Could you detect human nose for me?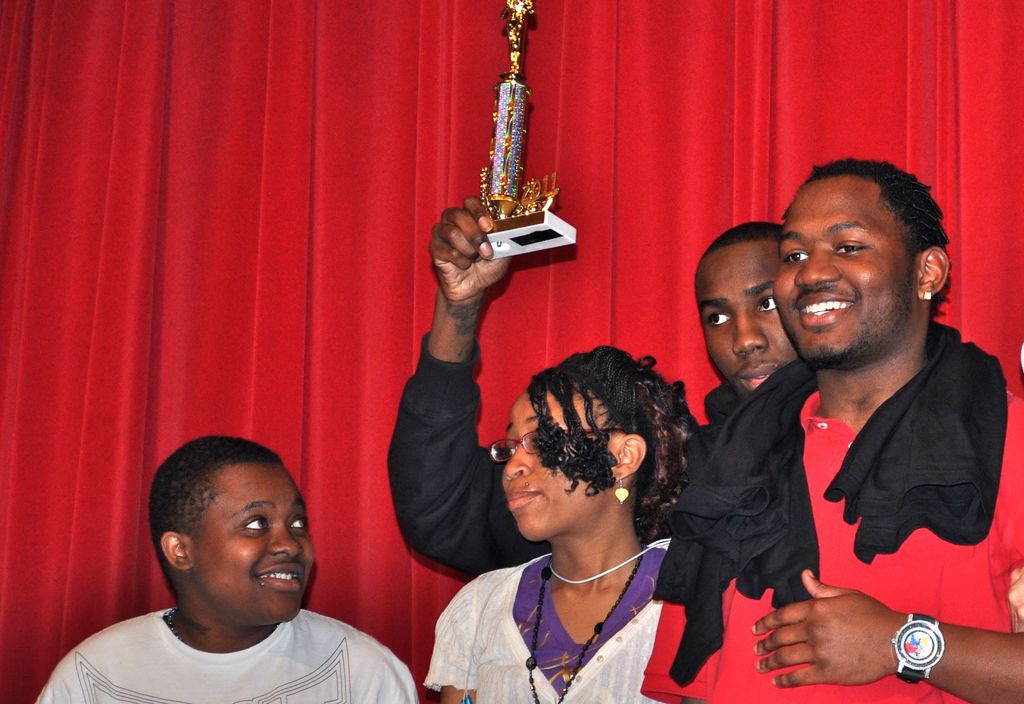
Detection result: (x1=792, y1=248, x2=842, y2=284).
